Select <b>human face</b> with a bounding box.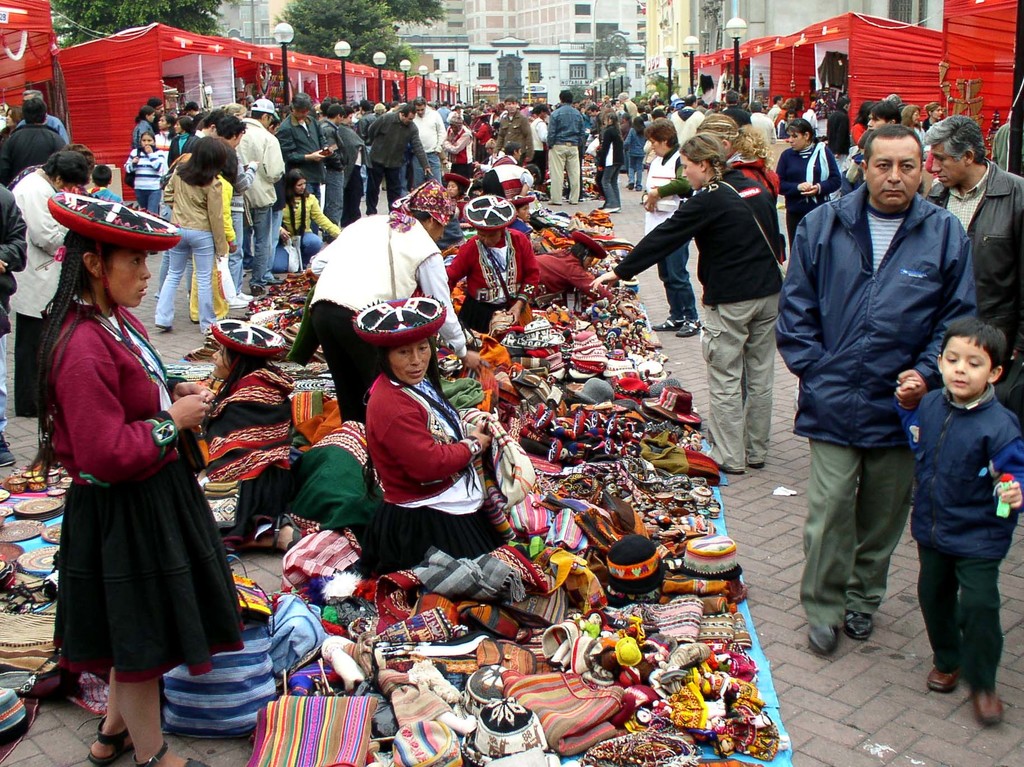
bbox=(943, 334, 993, 402).
